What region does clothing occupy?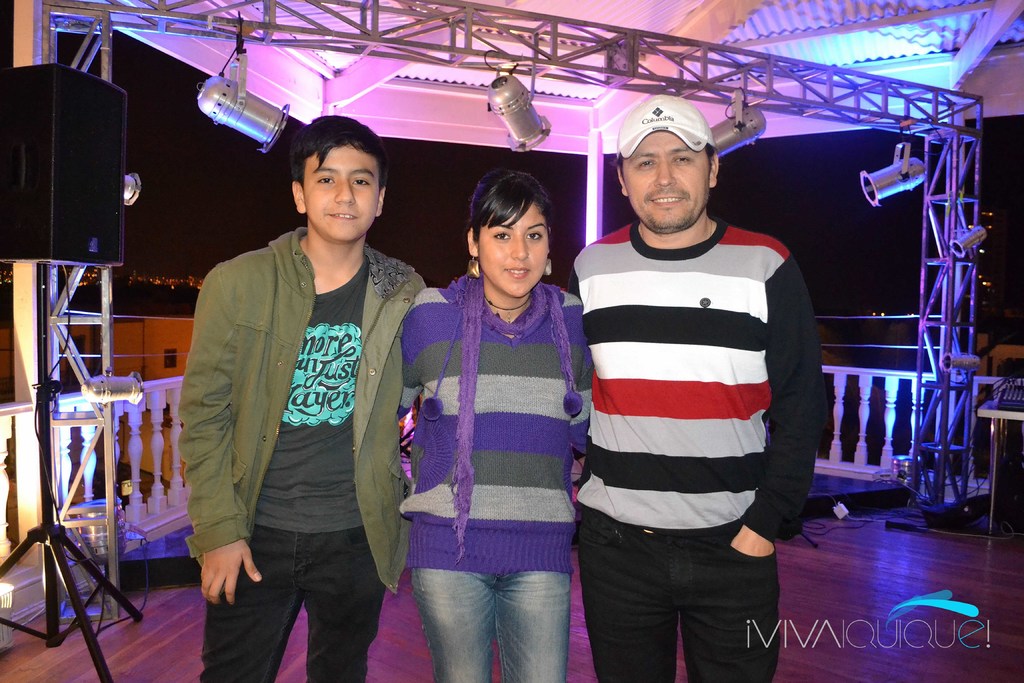
[565, 209, 830, 682].
